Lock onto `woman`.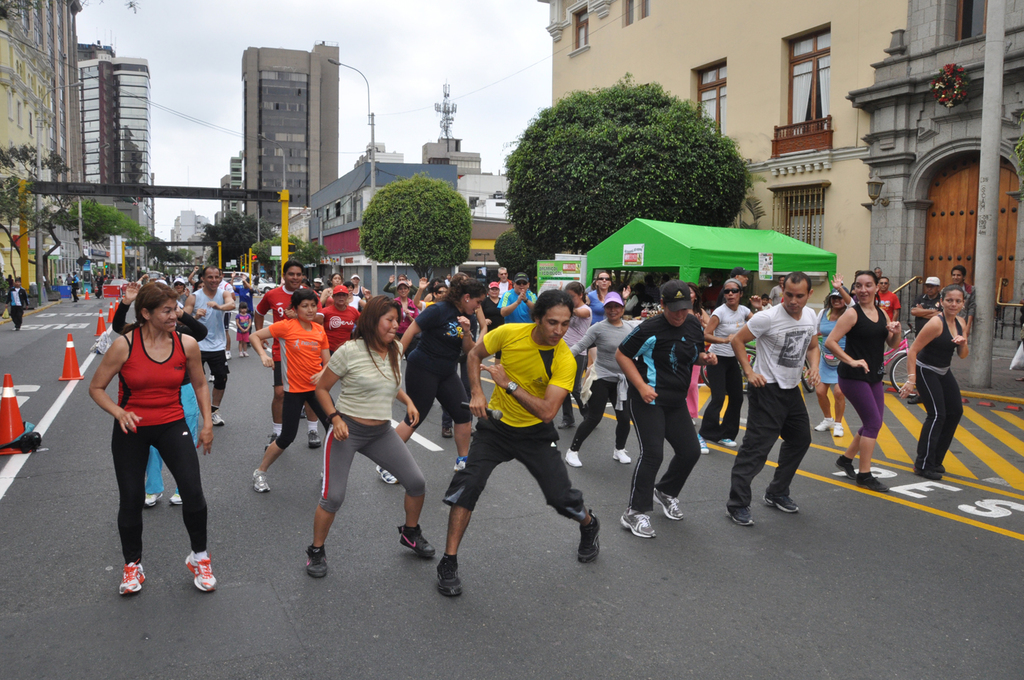
Locked: bbox=[556, 283, 595, 426].
